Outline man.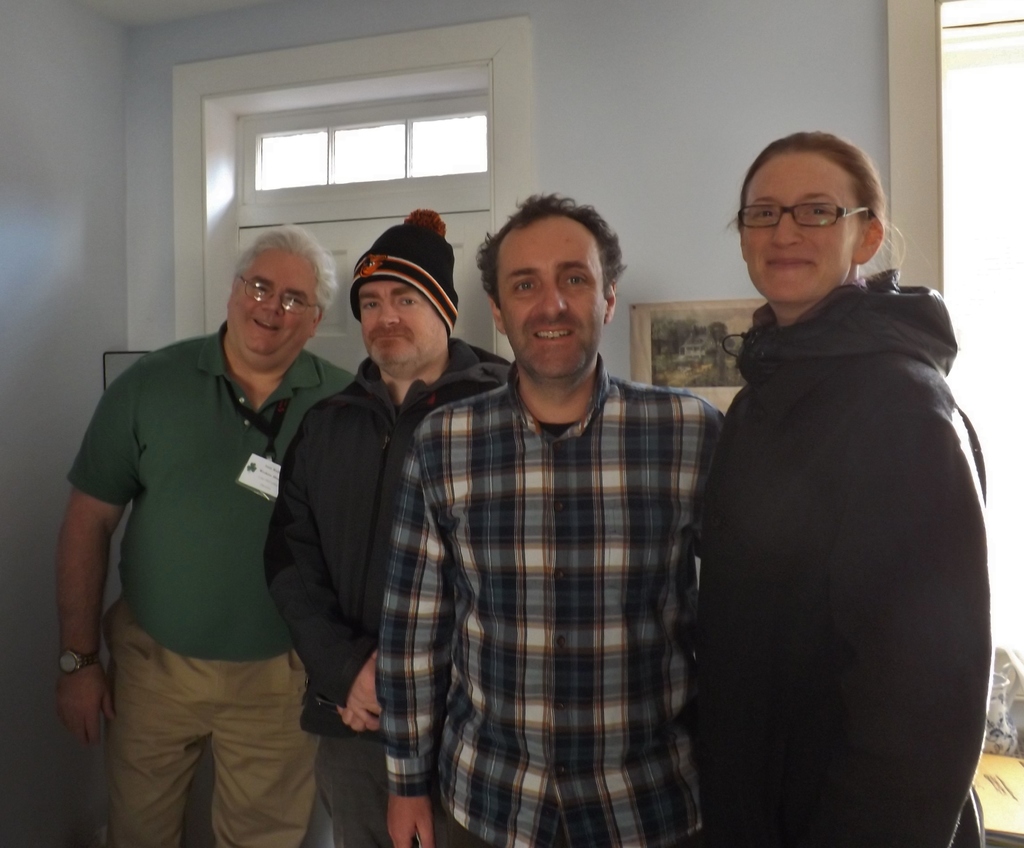
Outline: box=[252, 194, 518, 847].
